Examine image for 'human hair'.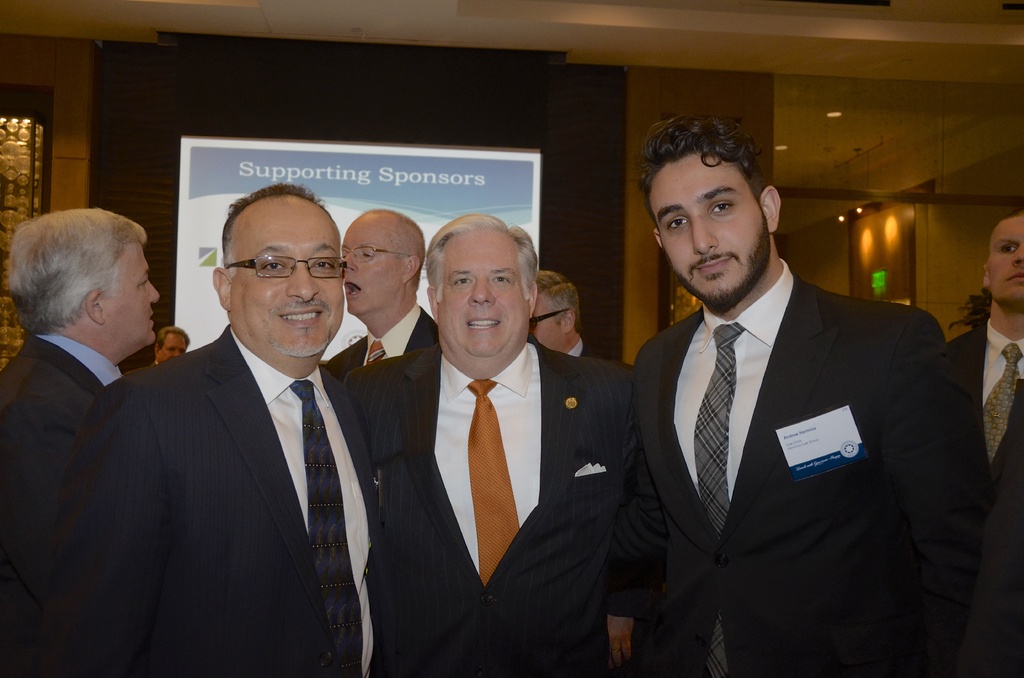
Examination result: crop(362, 206, 426, 291).
